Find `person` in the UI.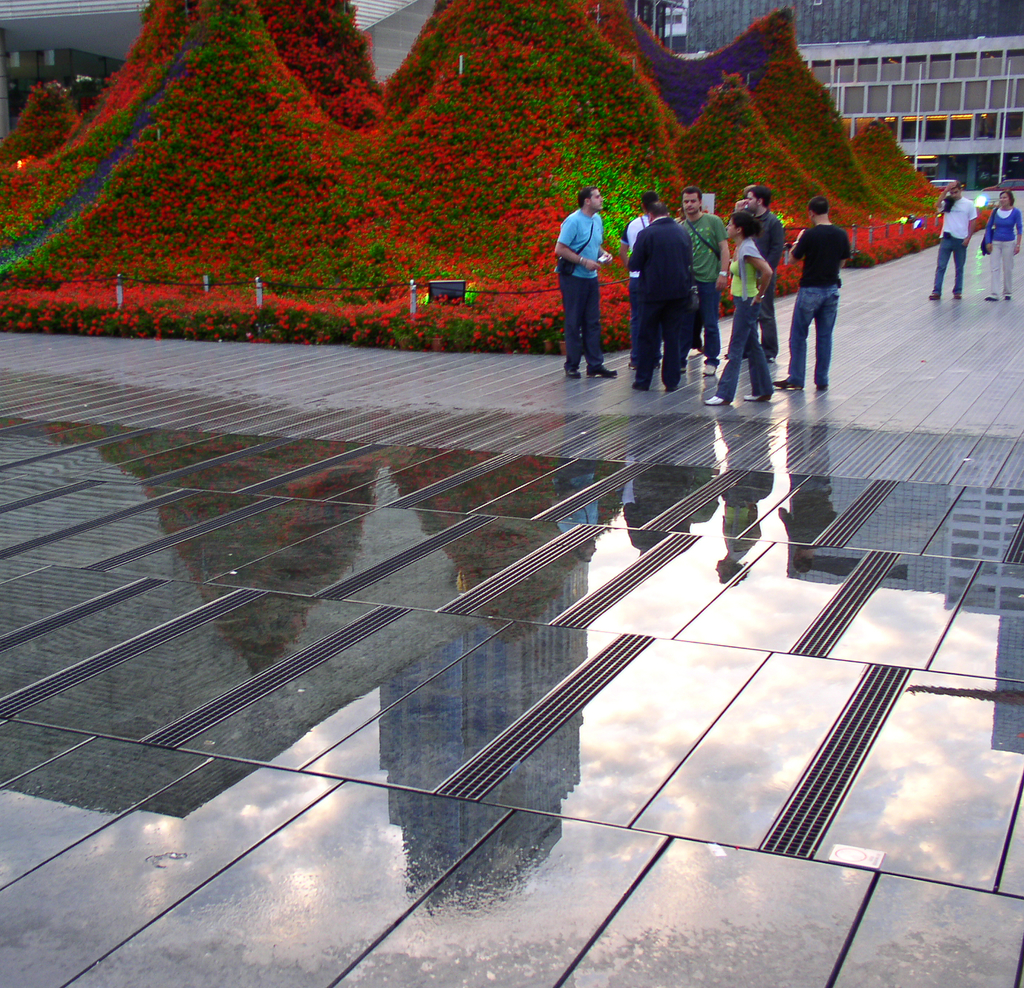
UI element at bbox(723, 185, 788, 298).
